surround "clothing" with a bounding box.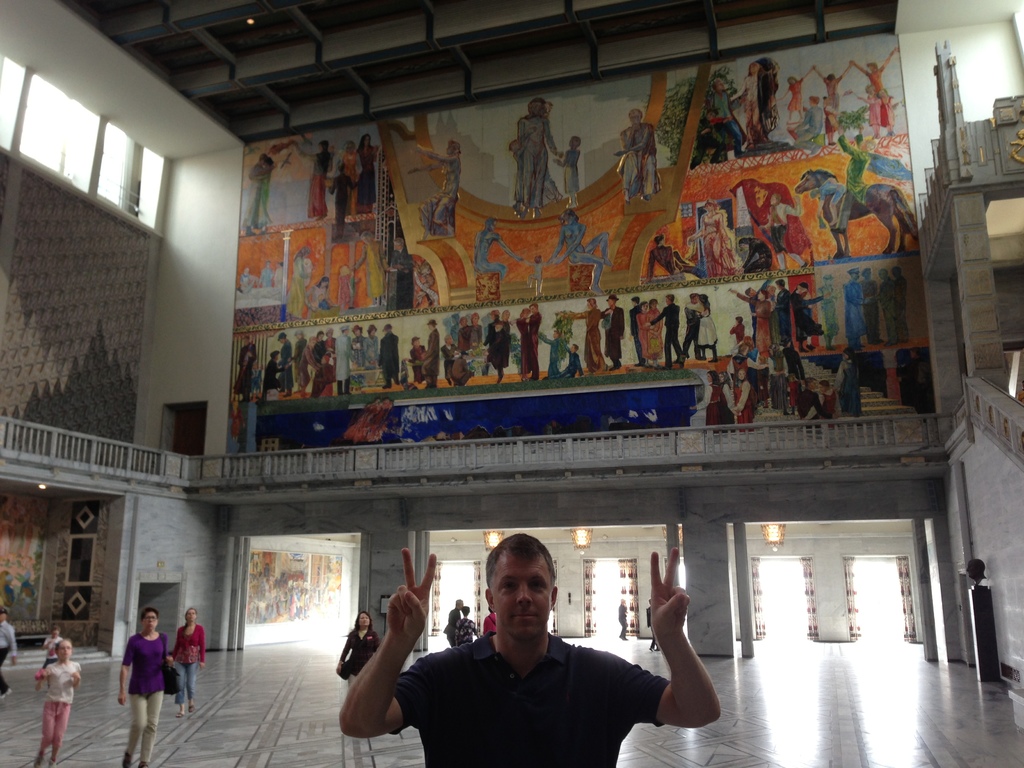
bbox(561, 148, 580, 195).
